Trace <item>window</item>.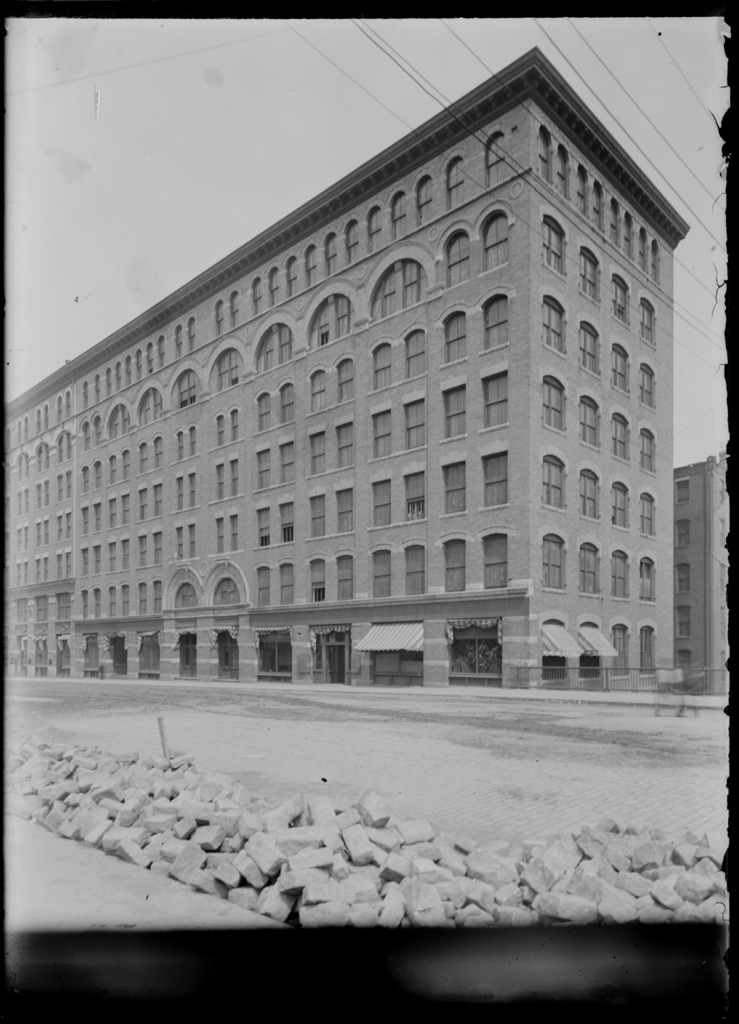
Traced to bbox=[96, 504, 102, 530].
